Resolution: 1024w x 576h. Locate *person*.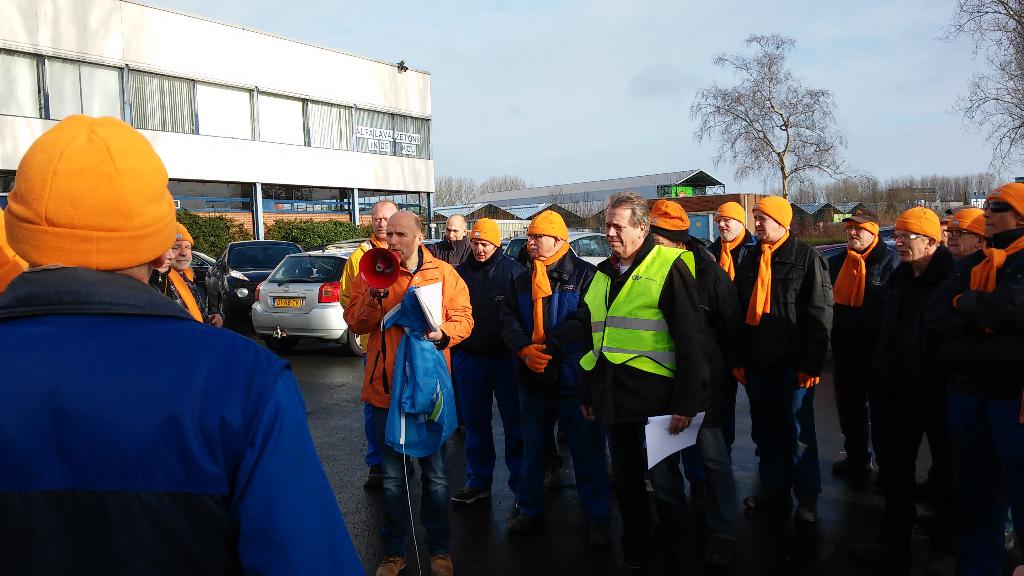
left=707, top=203, right=754, bottom=279.
